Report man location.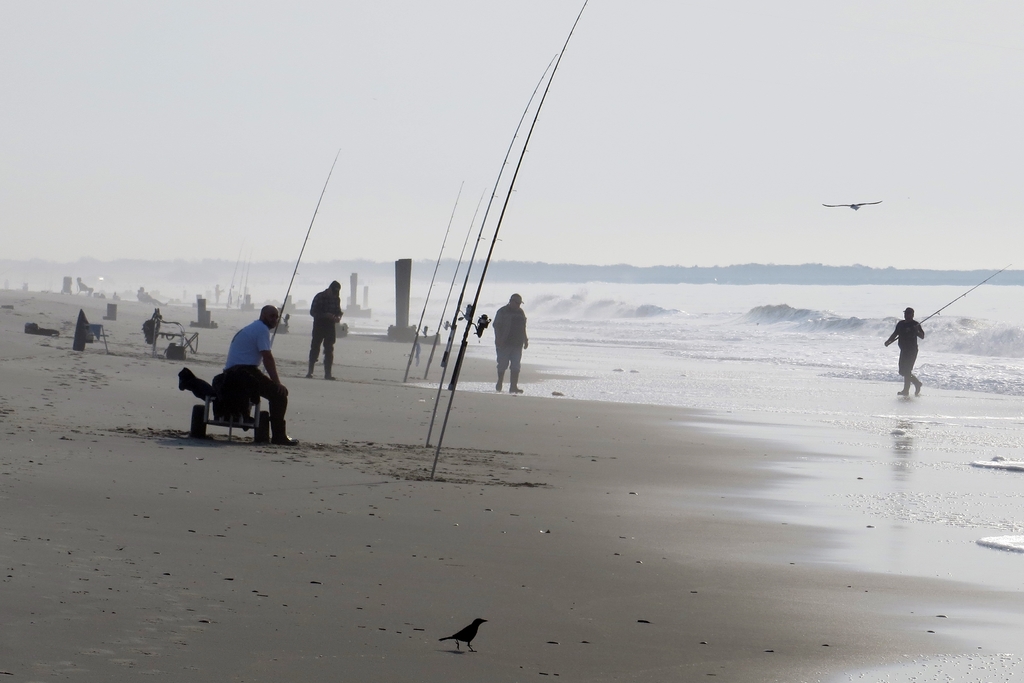
Report: crop(225, 302, 299, 445).
